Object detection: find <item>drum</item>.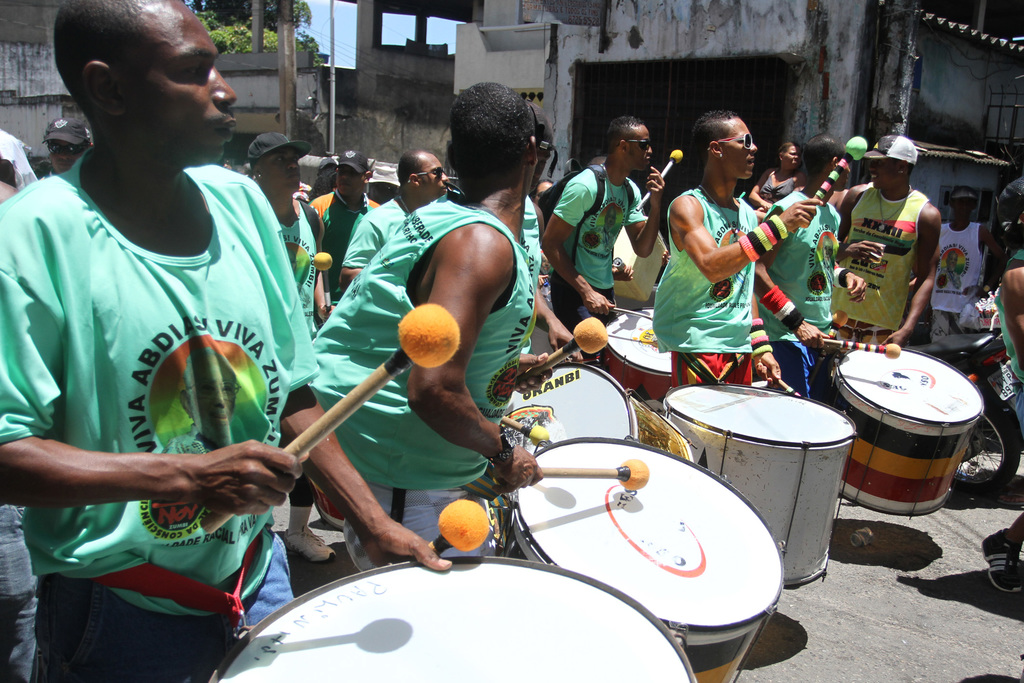
x1=500, y1=363, x2=694, y2=464.
